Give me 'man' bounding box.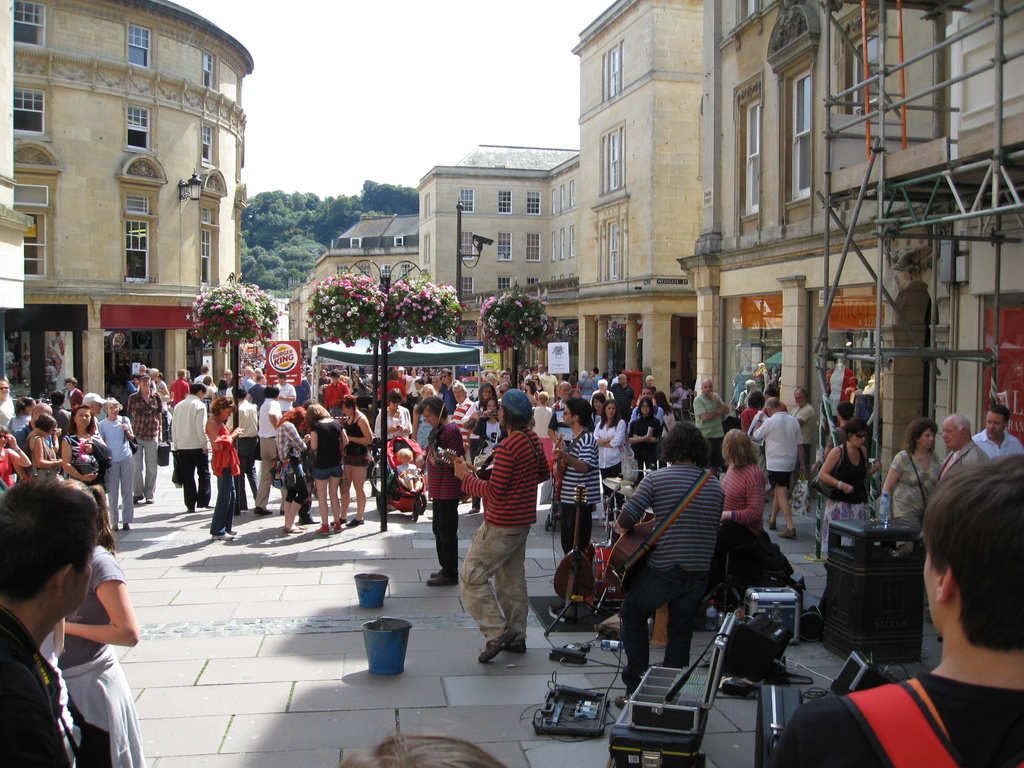
l=371, t=370, r=410, b=408.
